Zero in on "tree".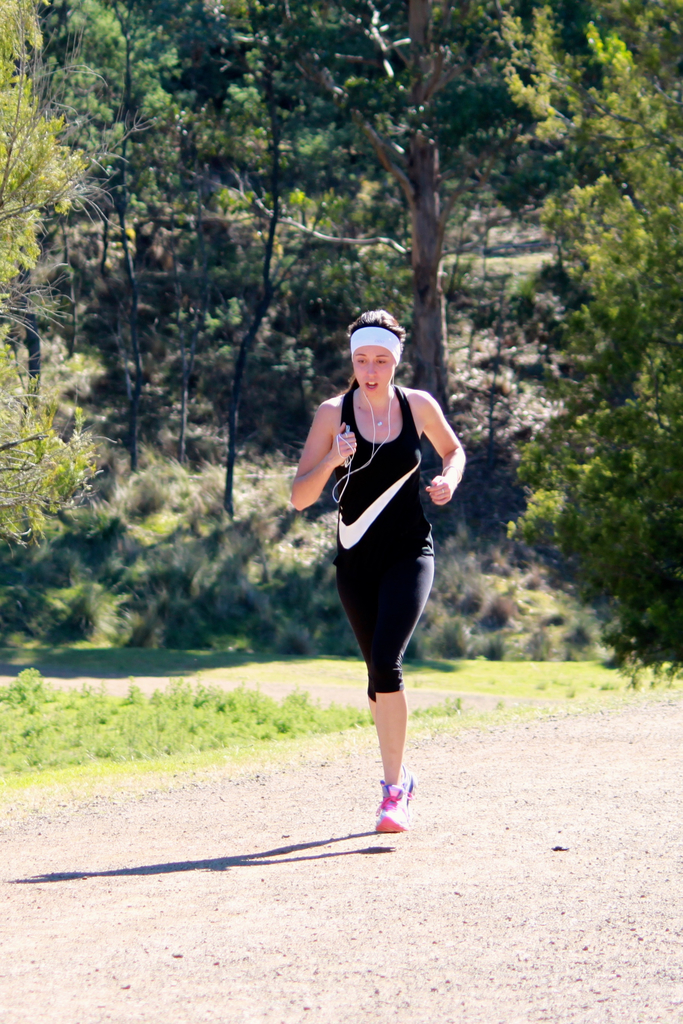
Zeroed in: crop(509, 0, 682, 652).
